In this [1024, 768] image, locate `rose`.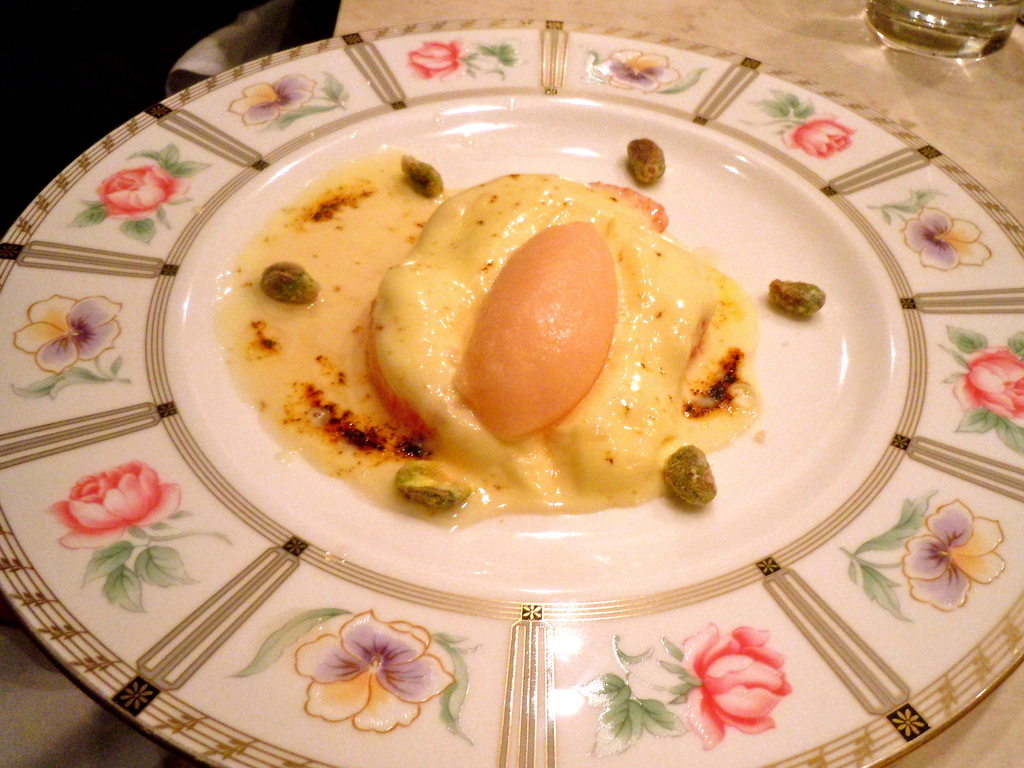
Bounding box: [left=950, top=341, right=1023, bottom=422].
